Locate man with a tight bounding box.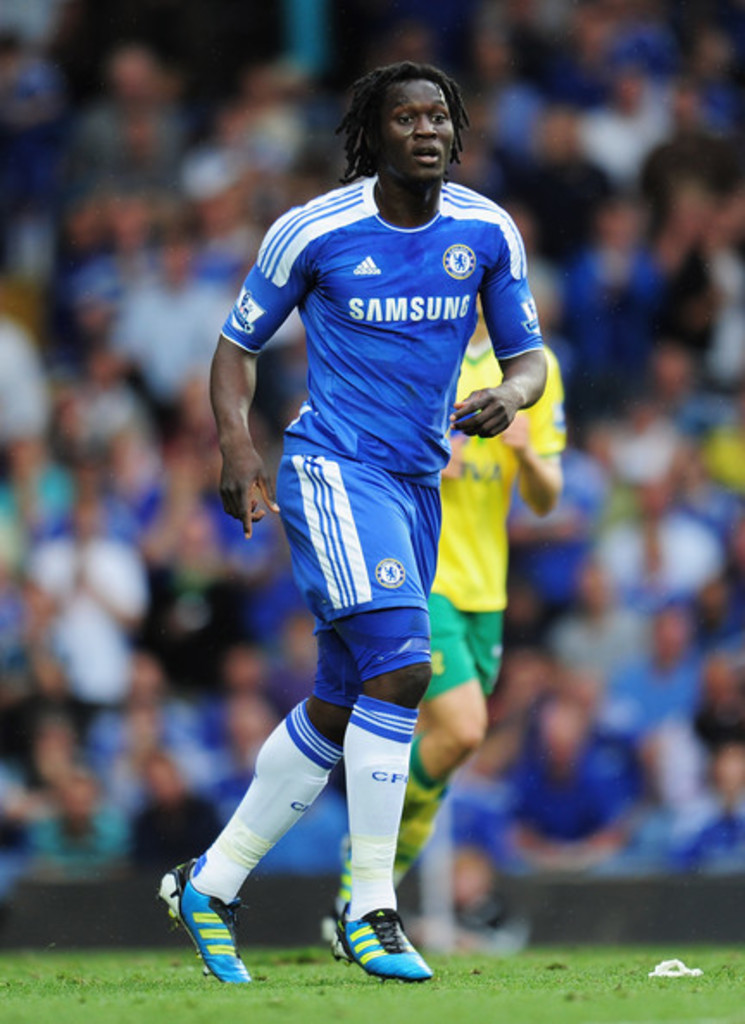
<box>319,297,578,960</box>.
